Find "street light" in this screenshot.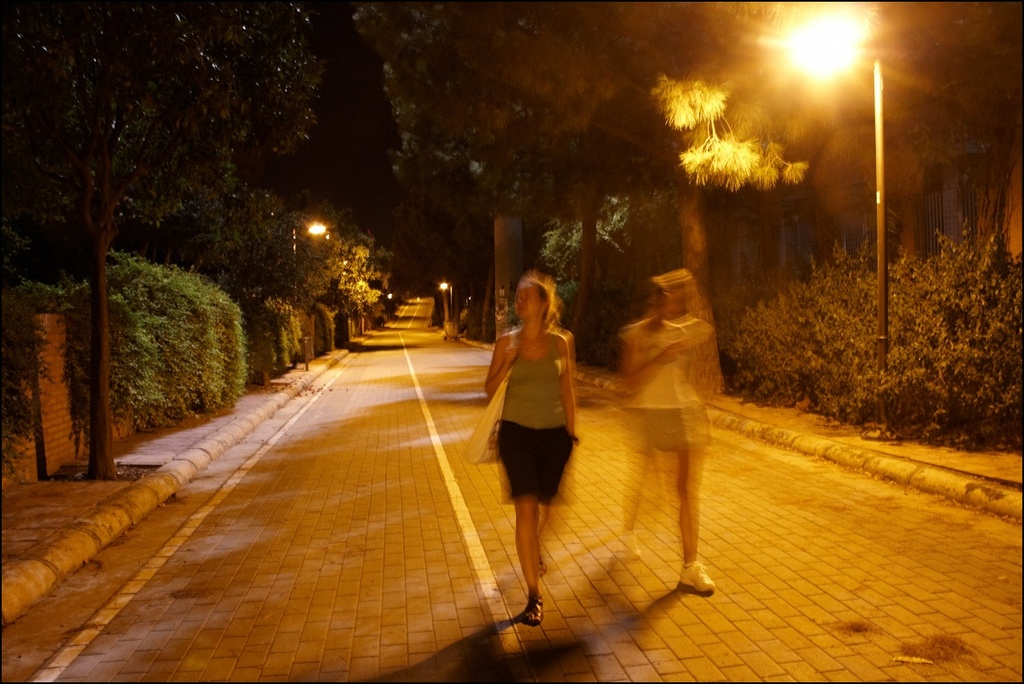
The bounding box for "street light" is x1=787, y1=5, x2=887, y2=436.
